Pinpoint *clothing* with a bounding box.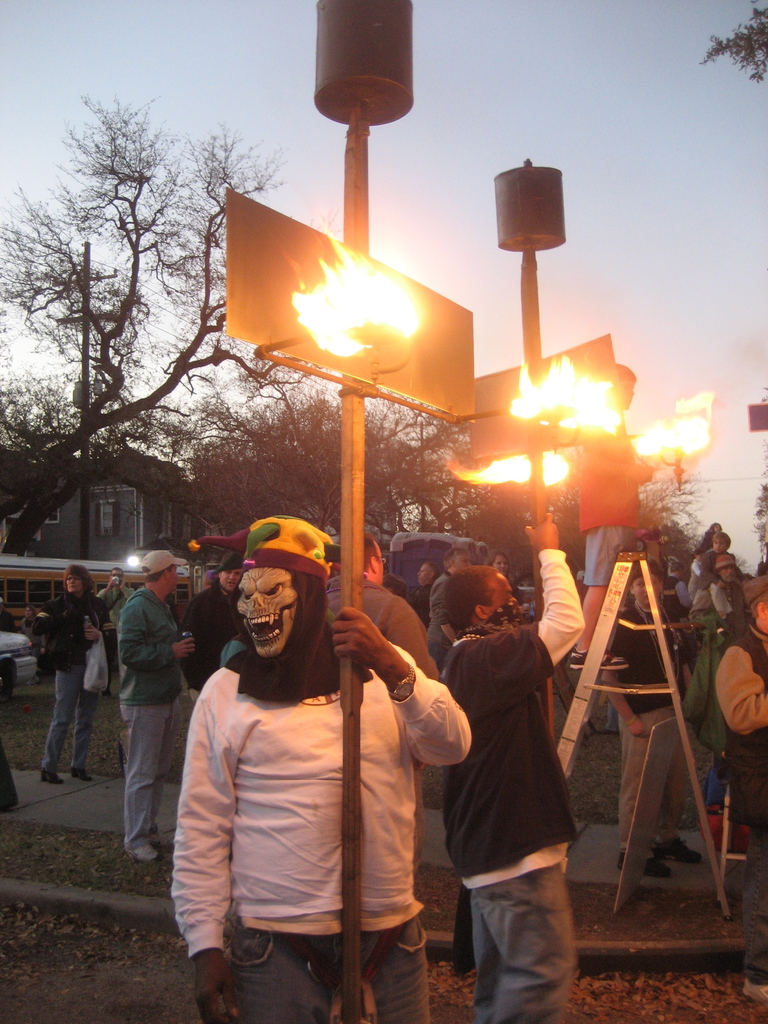
(left=441, top=543, right=590, bottom=1023).
